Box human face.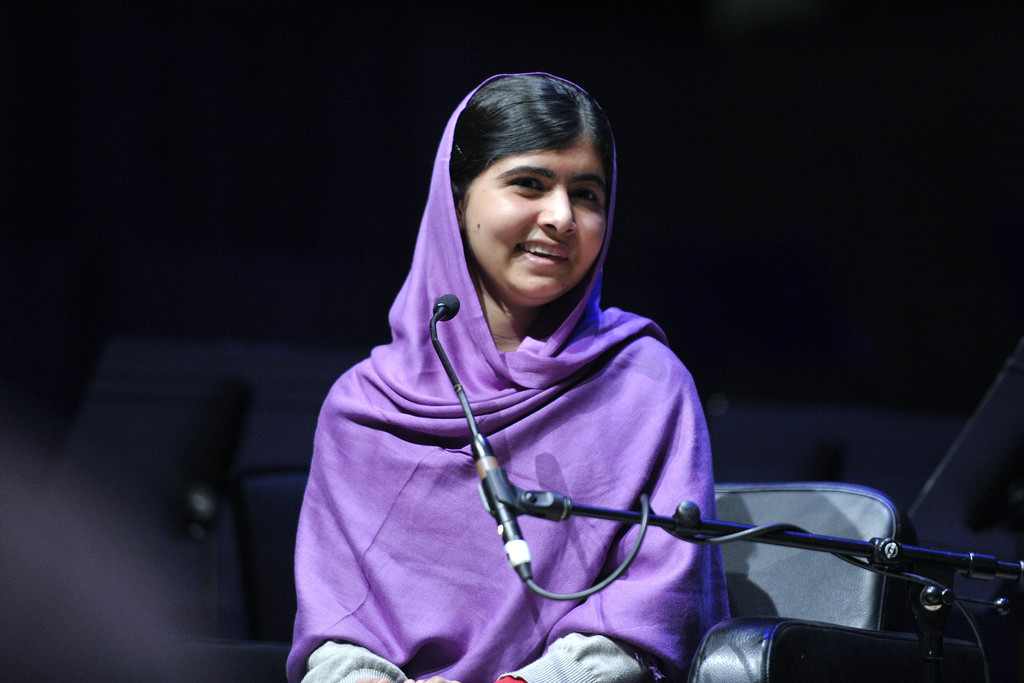
left=463, top=138, right=607, bottom=304.
